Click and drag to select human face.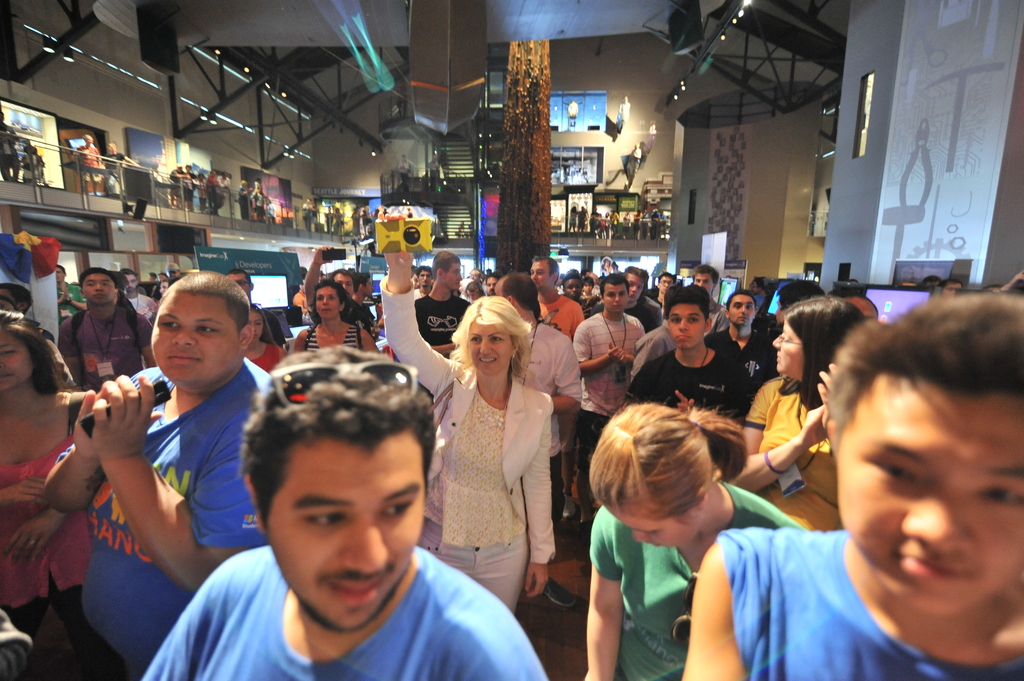
Selection: bbox(464, 321, 514, 376).
